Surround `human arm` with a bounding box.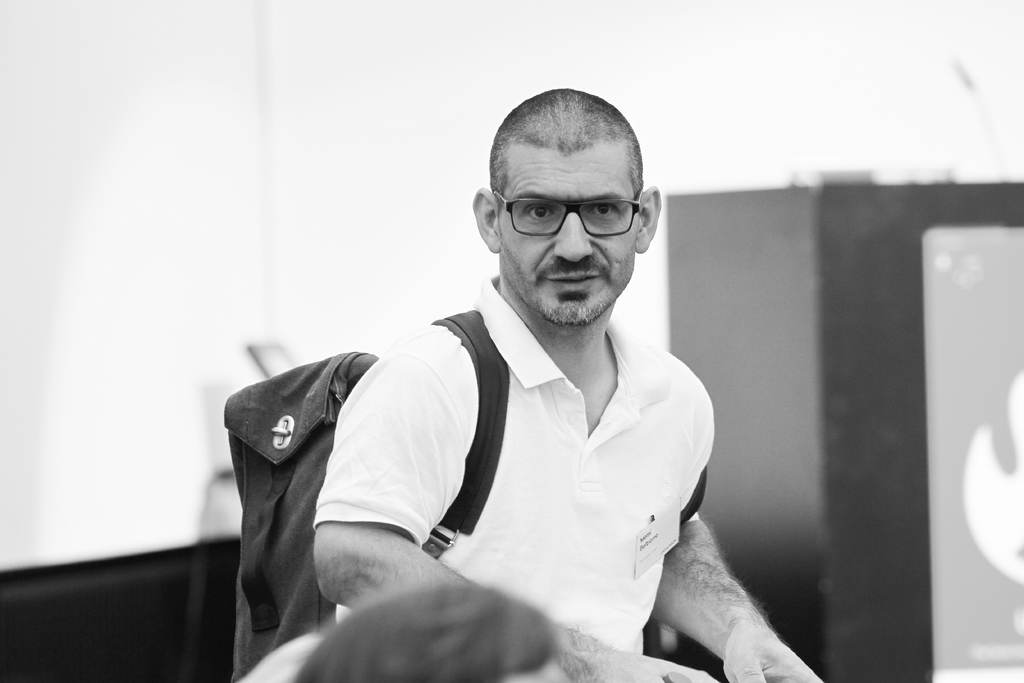
Rect(309, 325, 724, 682).
